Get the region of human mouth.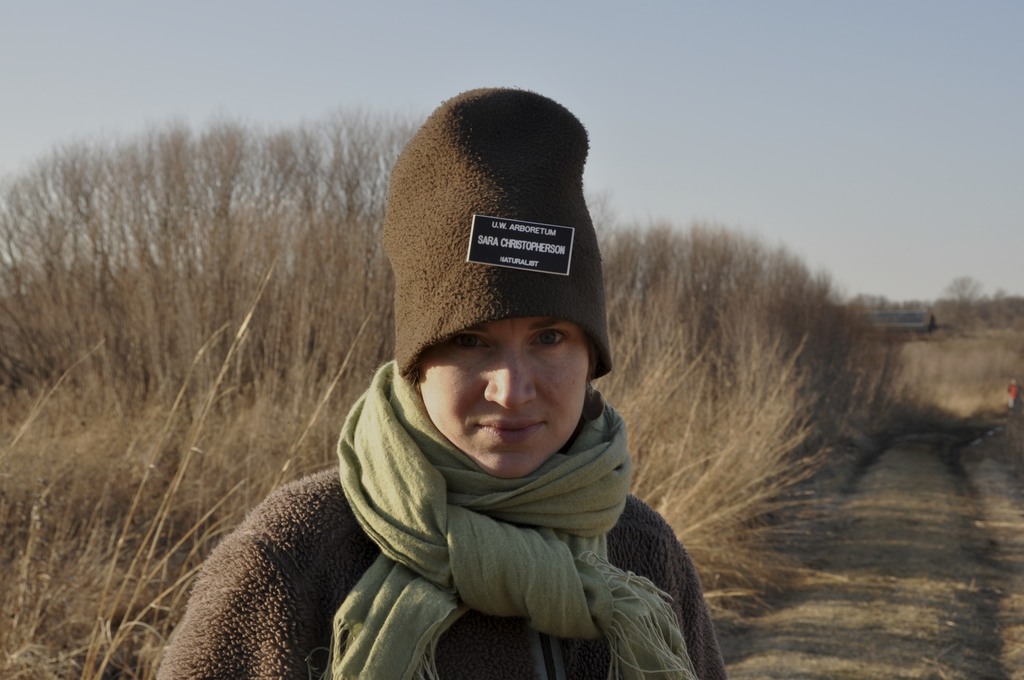
box=[468, 406, 547, 447].
